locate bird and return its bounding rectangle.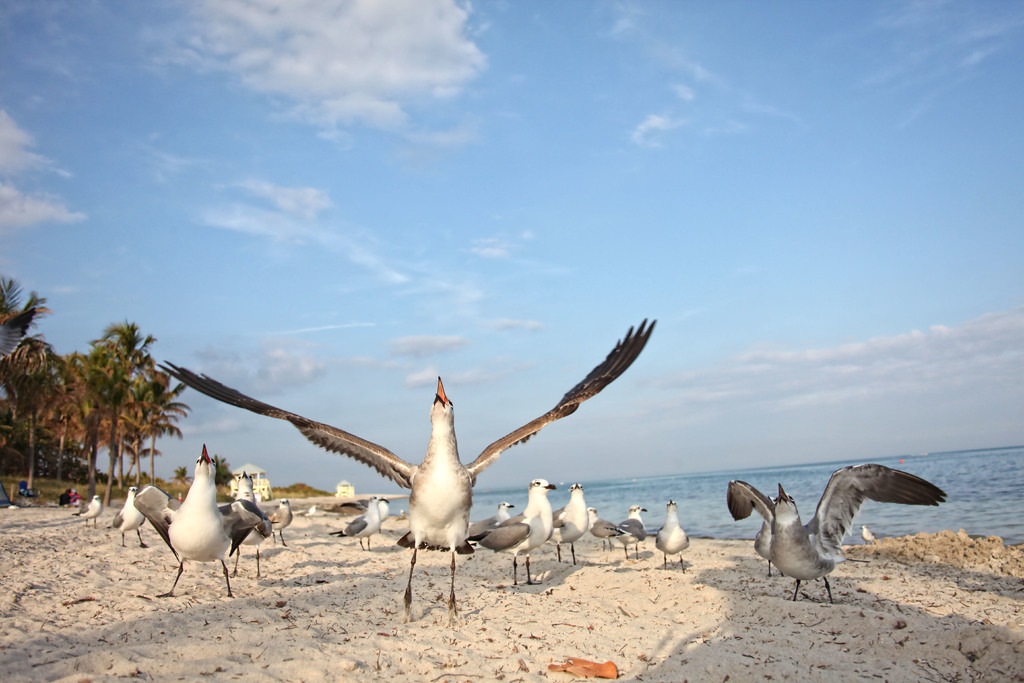
crop(651, 498, 691, 575).
